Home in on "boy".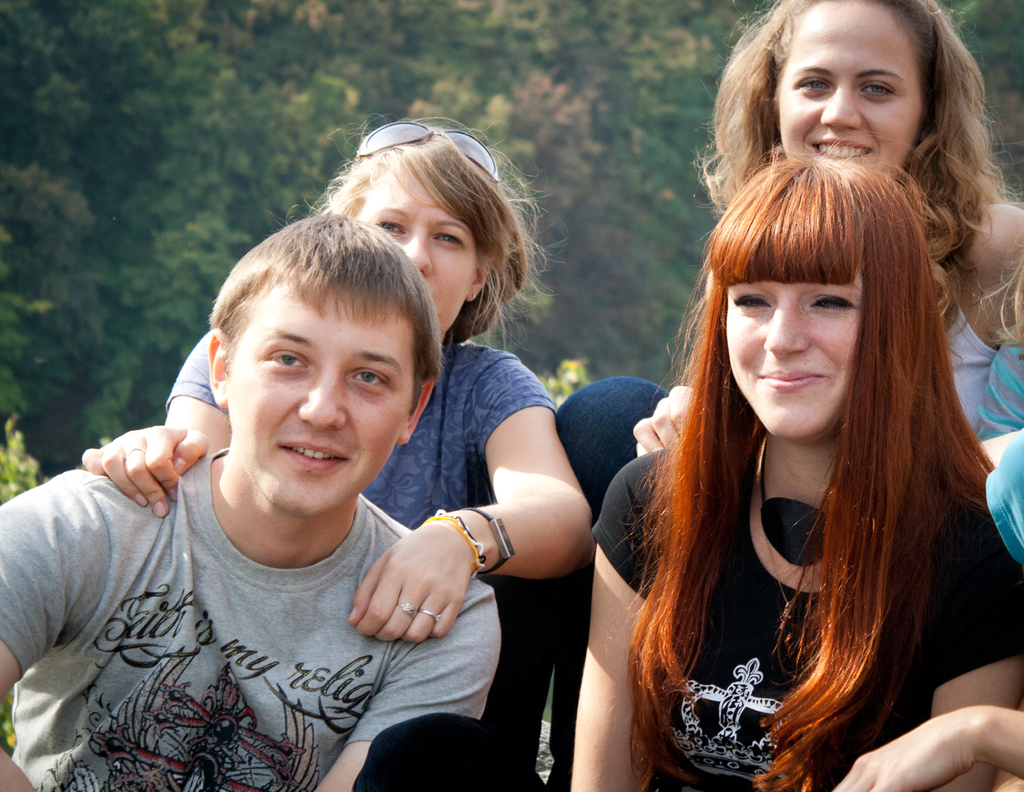
Homed in at <region>78, 170, 506, 791</region>.
